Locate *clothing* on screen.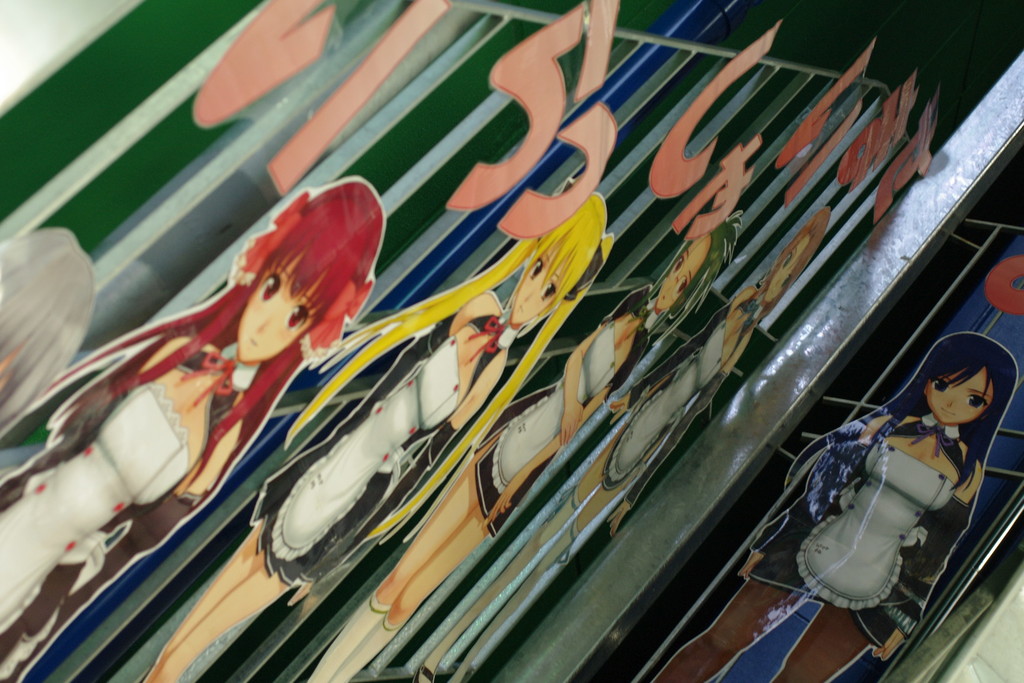
On screen at x1=244, y1=308, x2=506, y2=594.
